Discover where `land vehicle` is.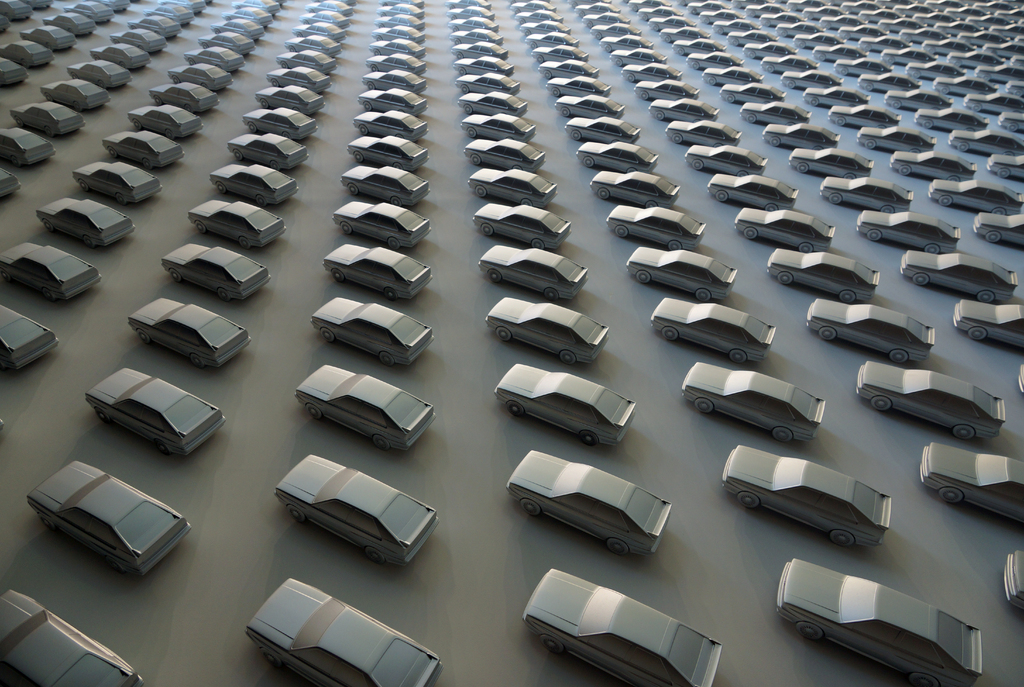
Discovered at bbox=(308, 295, 435, 368).
